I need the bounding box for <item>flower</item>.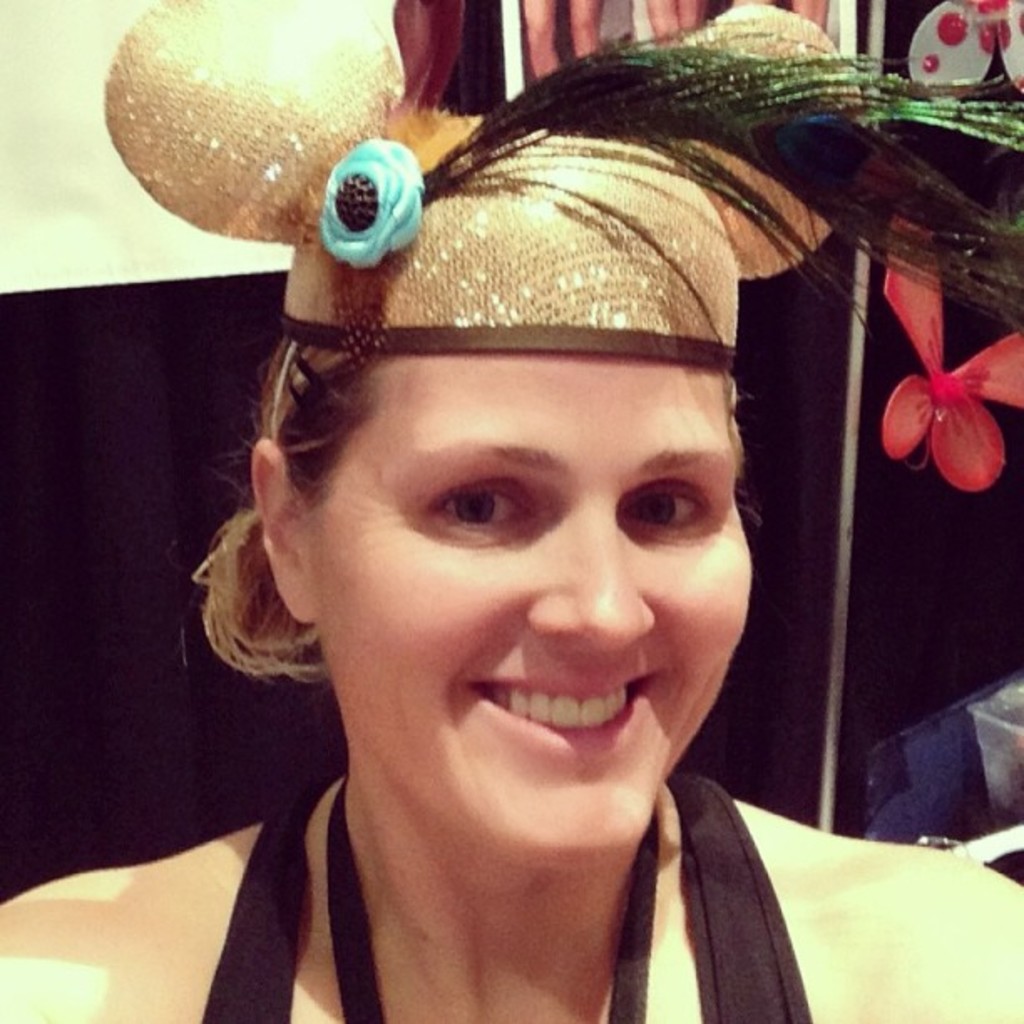
Here it is: [left=313, top=134, right=428, bottom=278].
